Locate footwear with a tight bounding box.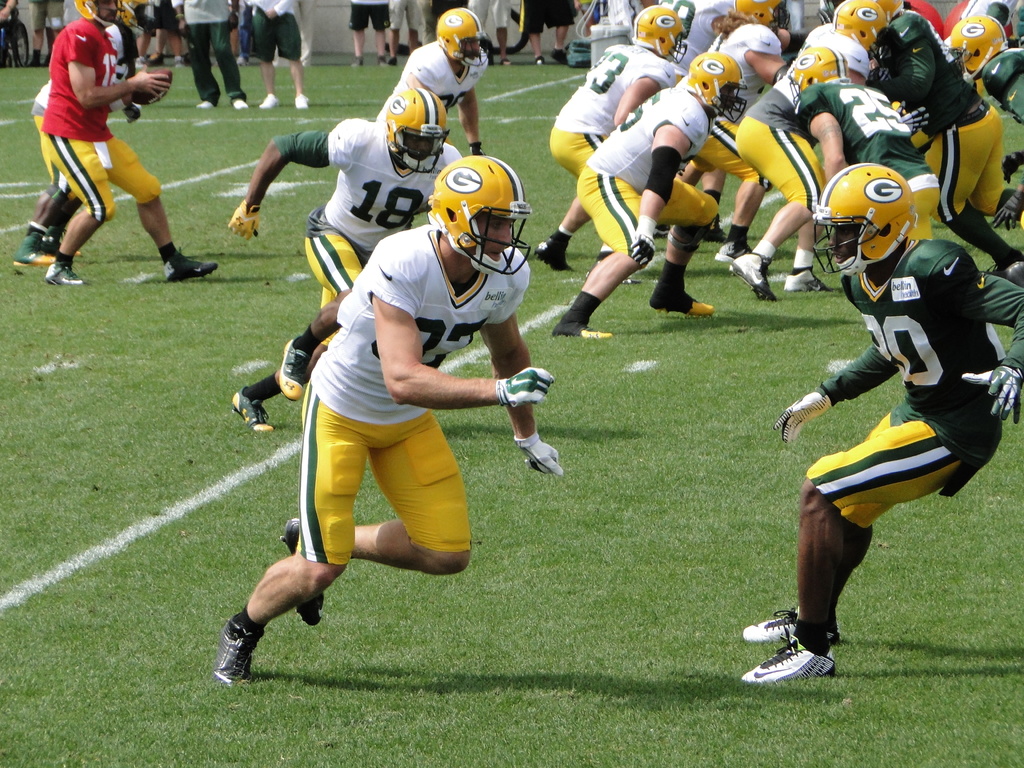
[left=195, top=98, right=216, bottom=110].
